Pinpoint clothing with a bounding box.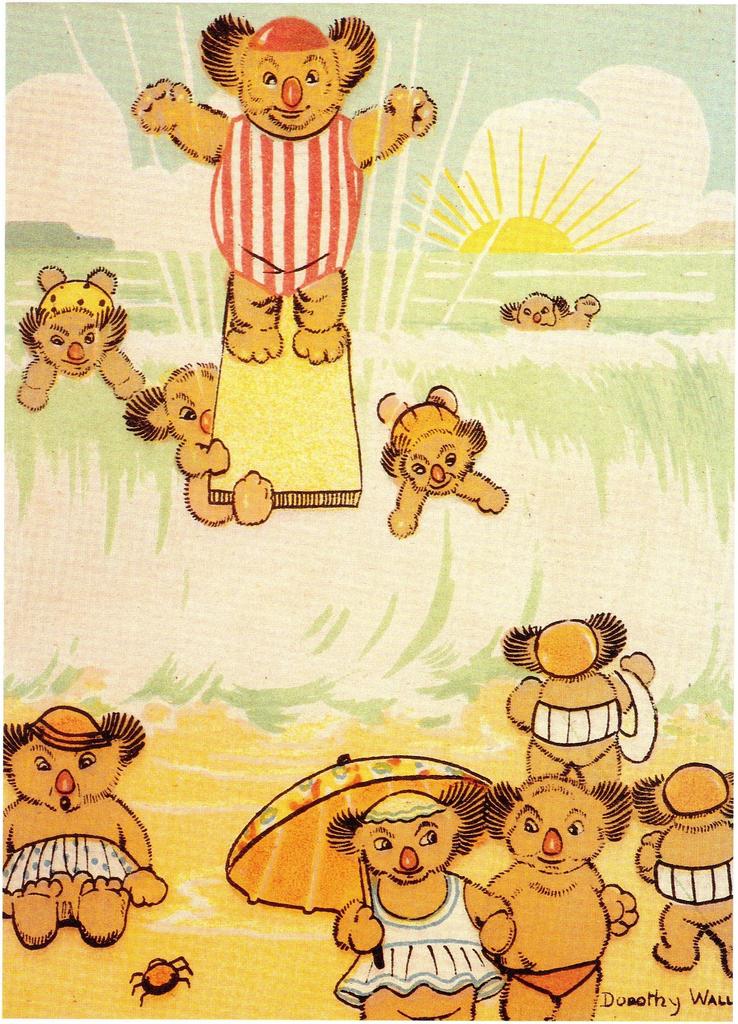
(0,837,134,893).
